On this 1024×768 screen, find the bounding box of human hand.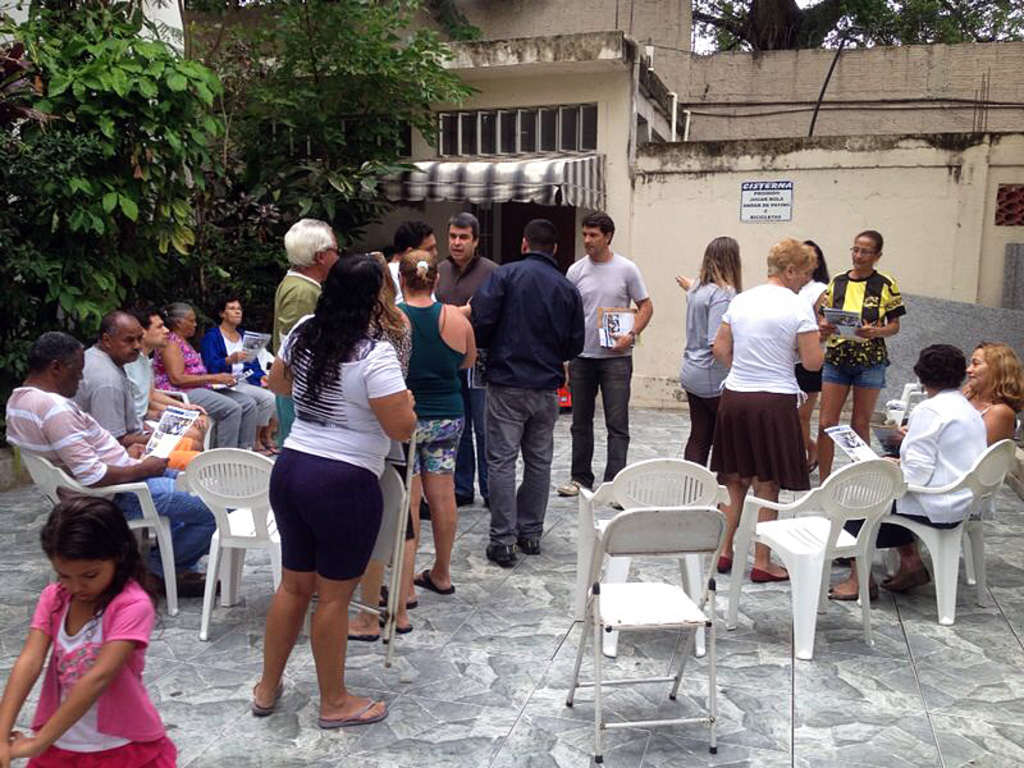
Bounding box: Rect(219, 371, 239, 392).
